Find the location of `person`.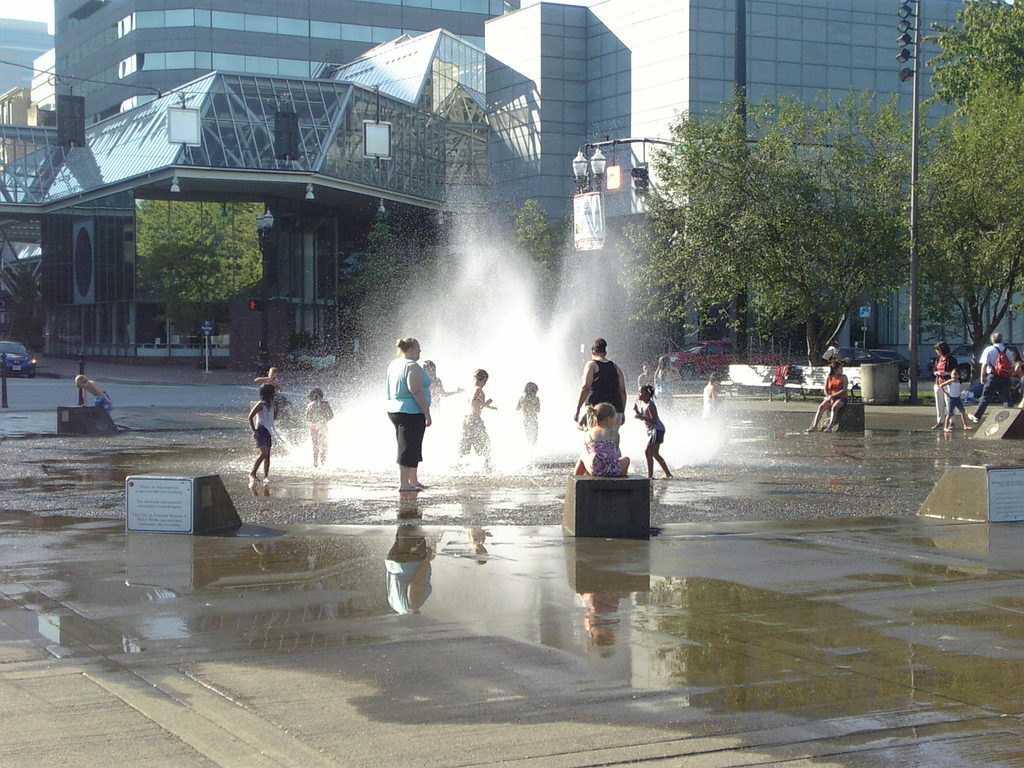
Location: (1008, 351, 1023, 390).
